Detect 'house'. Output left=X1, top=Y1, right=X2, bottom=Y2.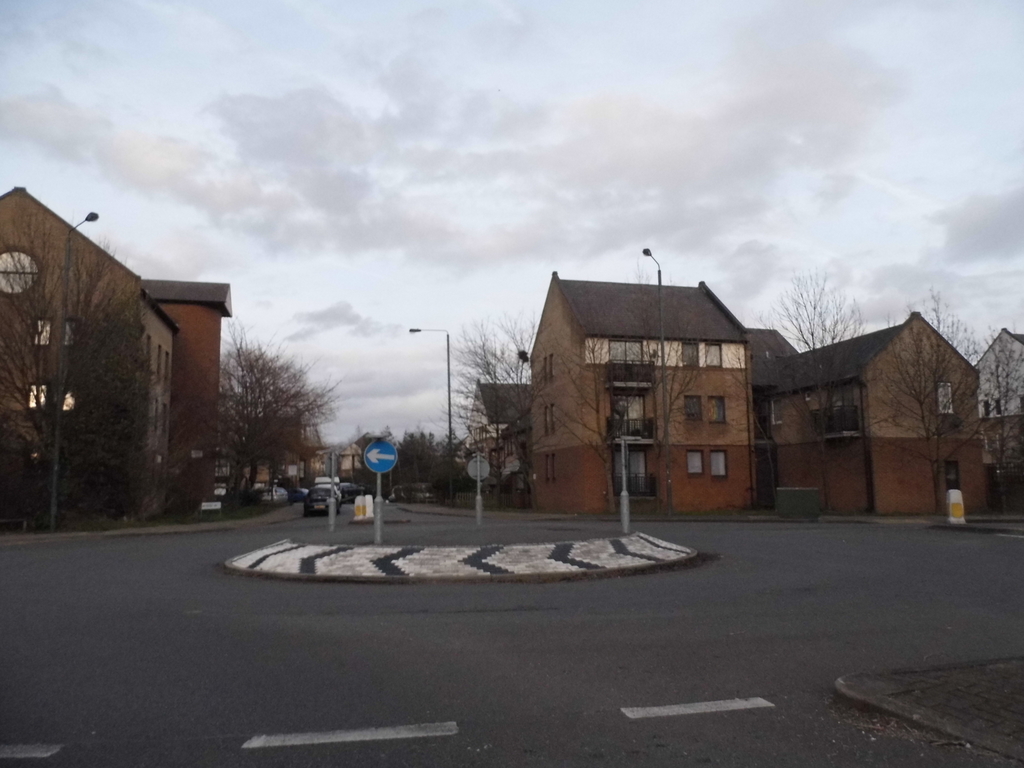
left=468, top=381, right=524, bottom=483.
